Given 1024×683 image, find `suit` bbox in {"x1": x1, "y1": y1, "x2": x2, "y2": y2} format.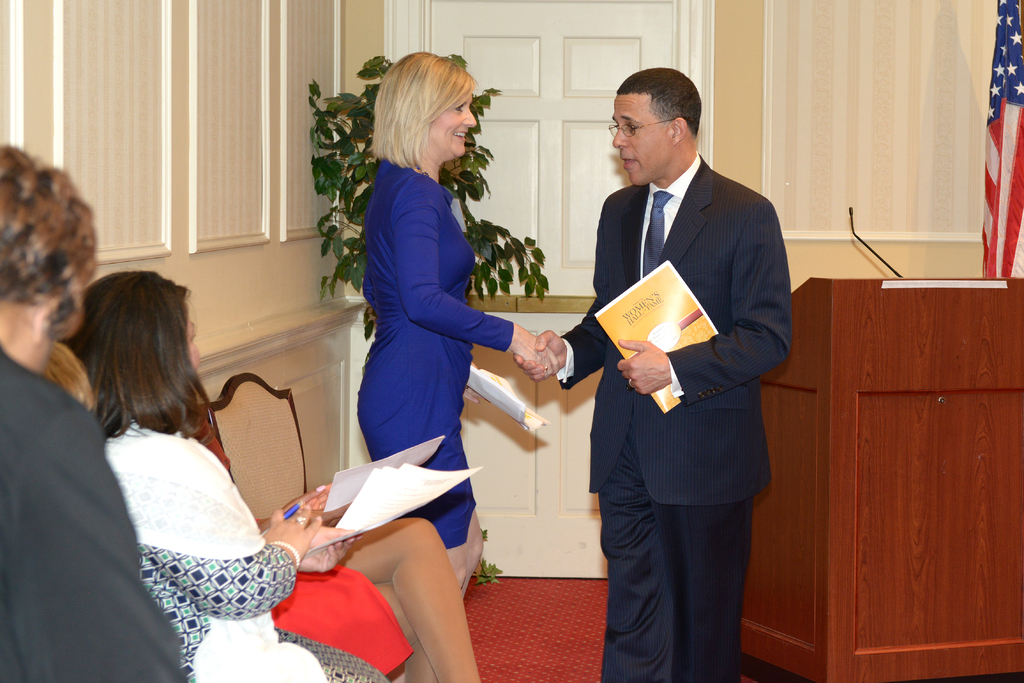
{"x1": 508, "y1": 176, "x2": 786, "y2": 654}.
